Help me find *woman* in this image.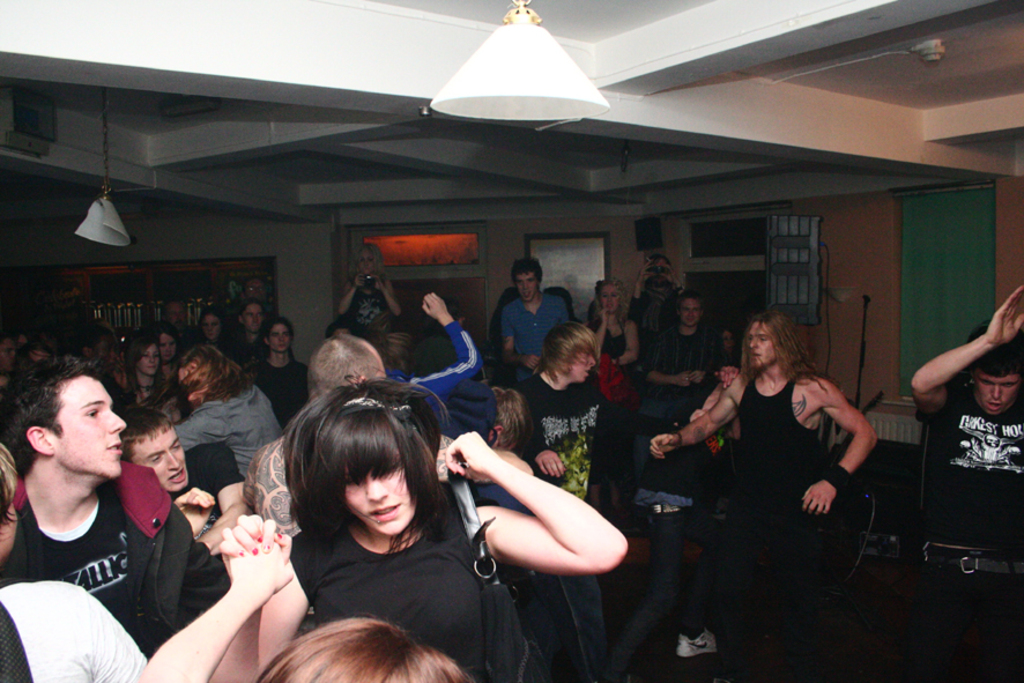
Found it: bbox=[243, 320, 321, 432].
